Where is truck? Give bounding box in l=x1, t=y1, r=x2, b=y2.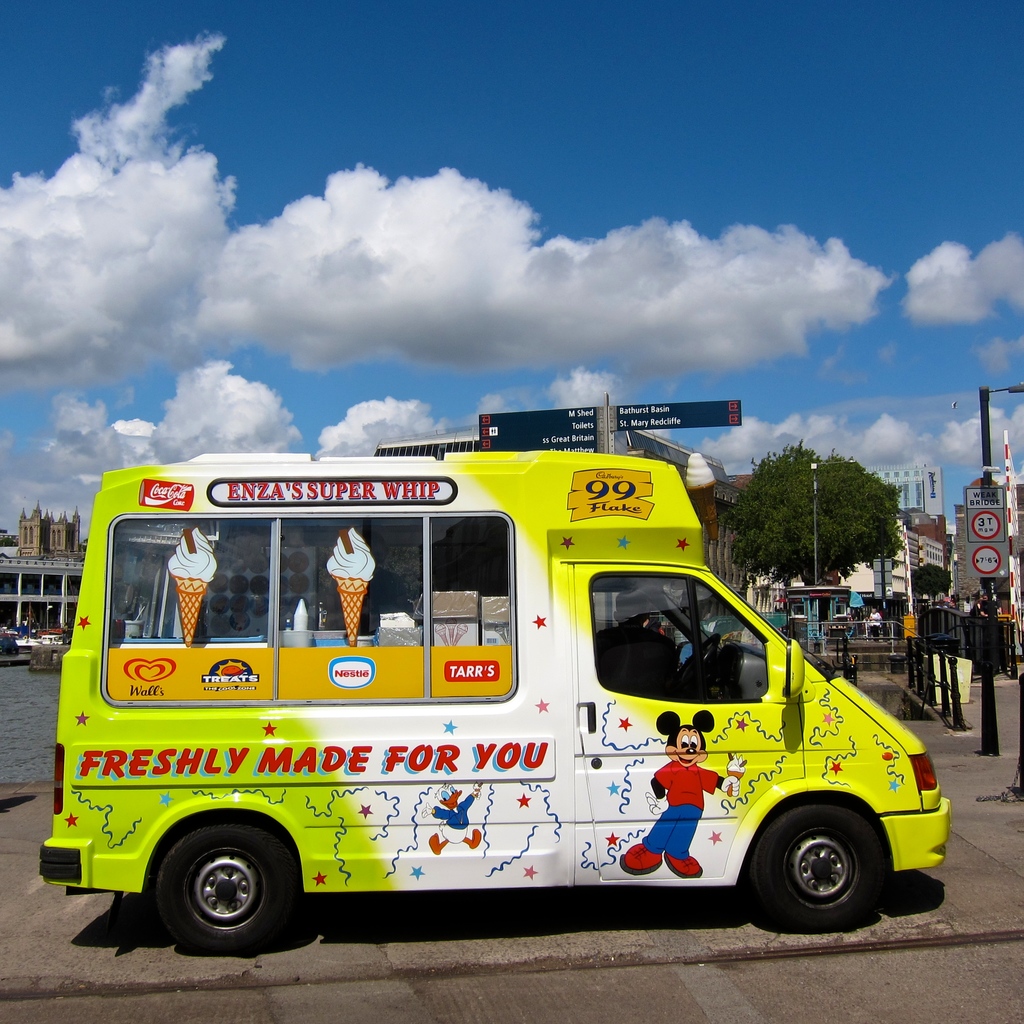
l=35, t=454, r=950, b=966.
